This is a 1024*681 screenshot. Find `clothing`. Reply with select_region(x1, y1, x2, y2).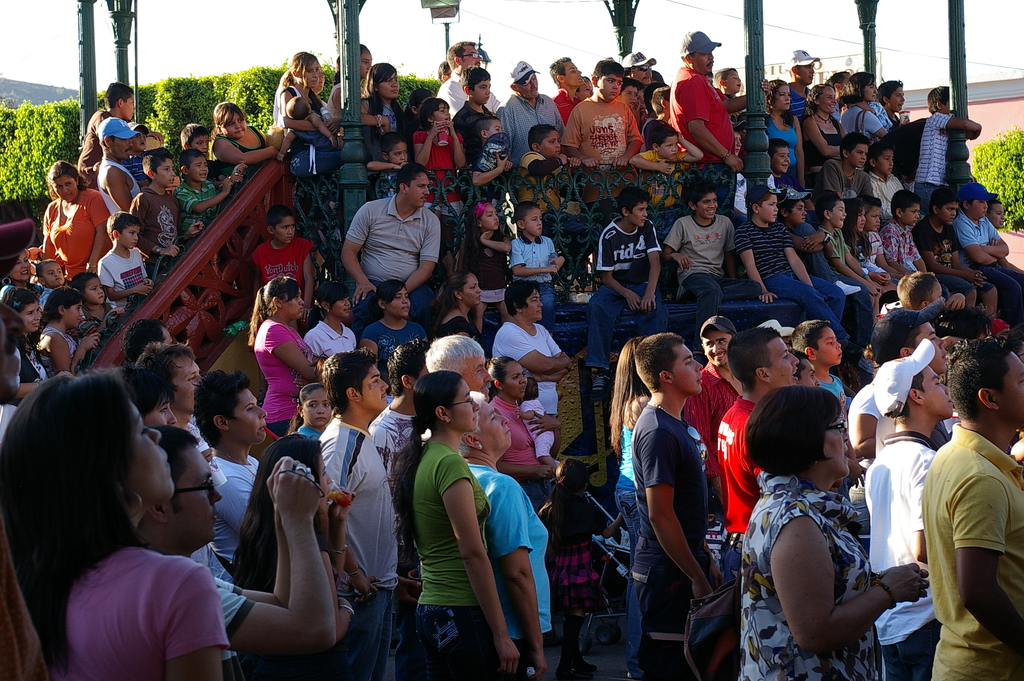
select_region(856, 429, 938, 680).
